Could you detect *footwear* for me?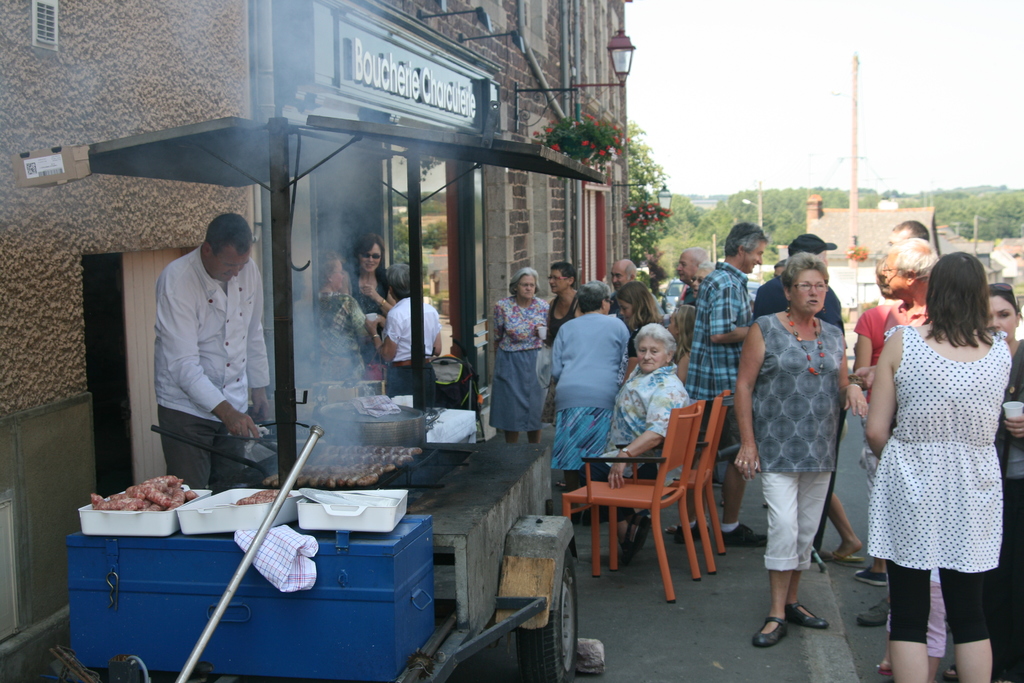
Detection result: {"x1": 873, "y1": 661, "x2": 892, "y2": 675}.
